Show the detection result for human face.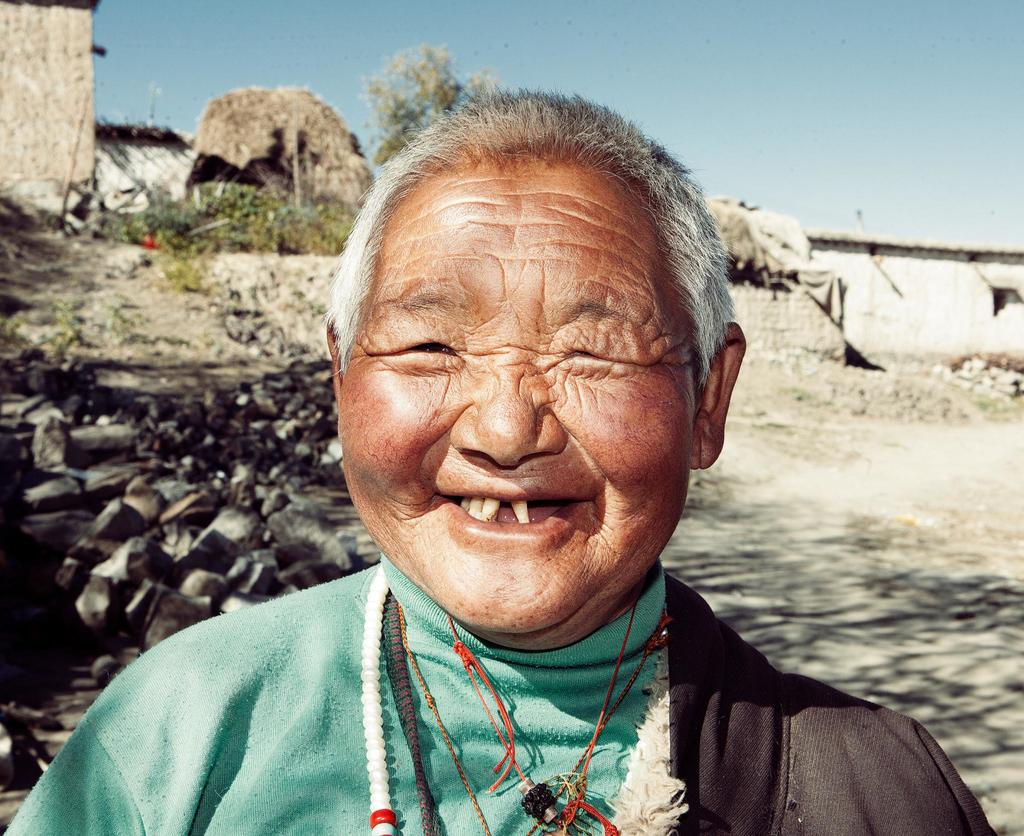
pyautogui.locateOnScreen(338, 149, 705, 627).
